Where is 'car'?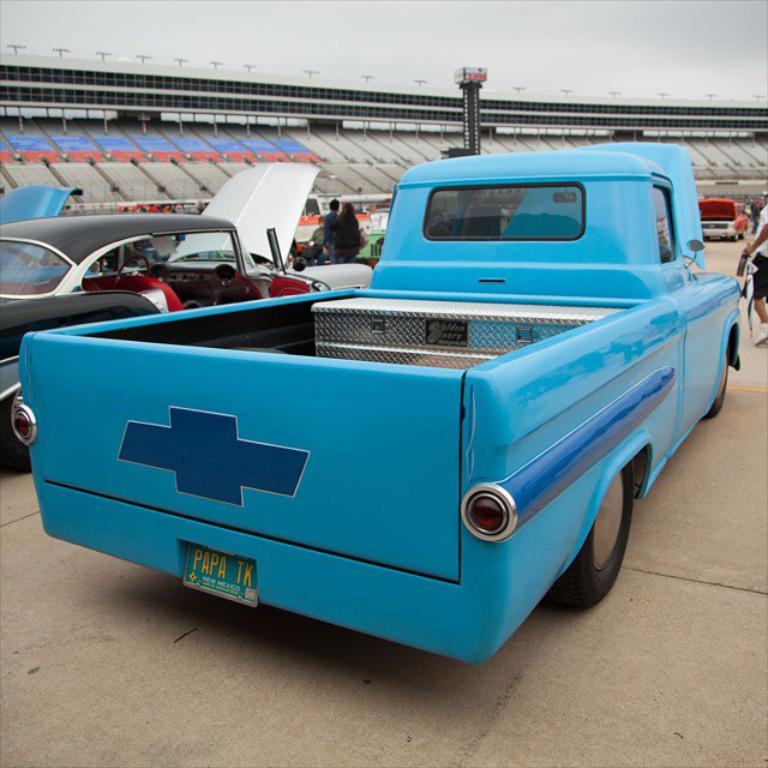
l=13, t=163, r=767, b=654.
